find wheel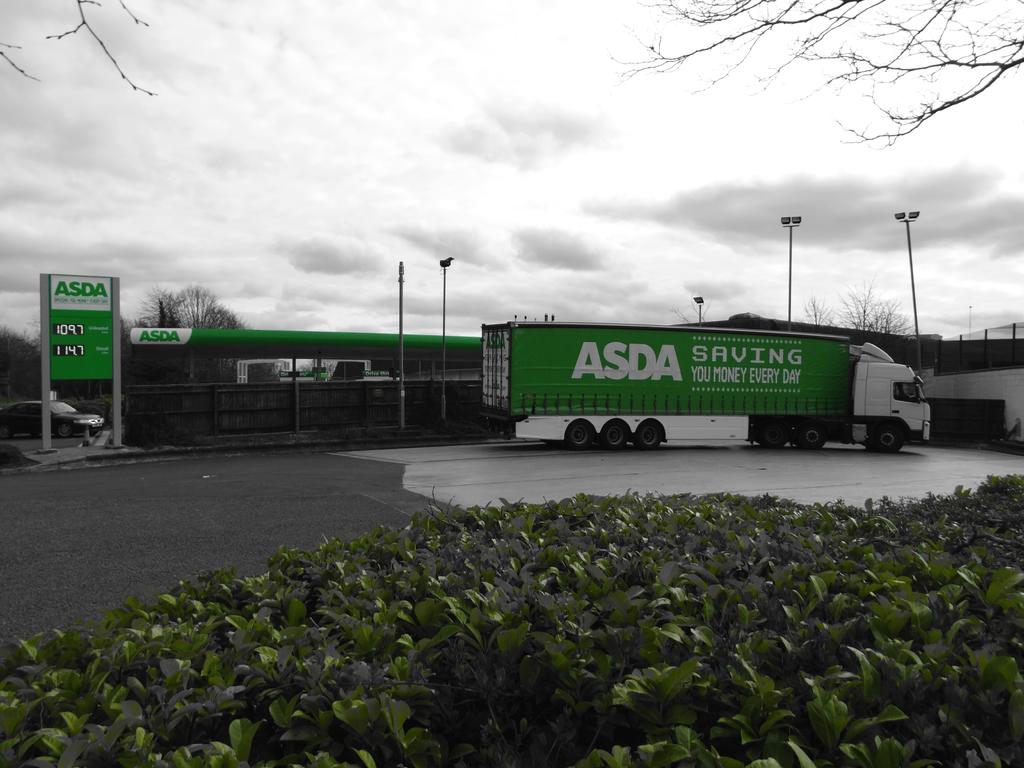
[0, 424, 10, 438]
